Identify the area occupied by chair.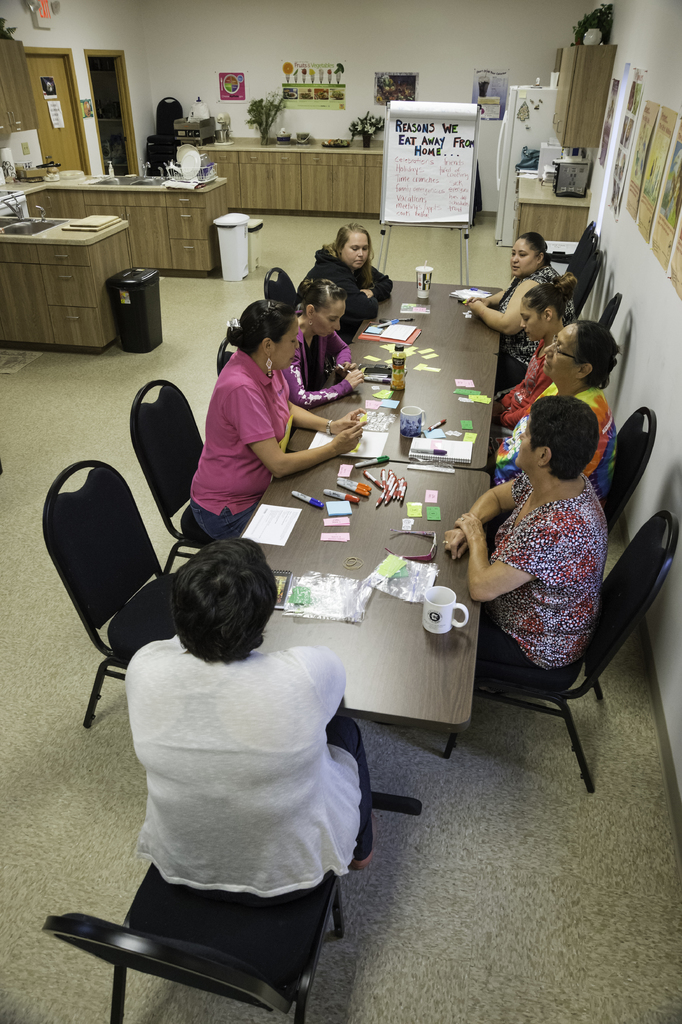
Area: <box>126,376,218,571</box>.
